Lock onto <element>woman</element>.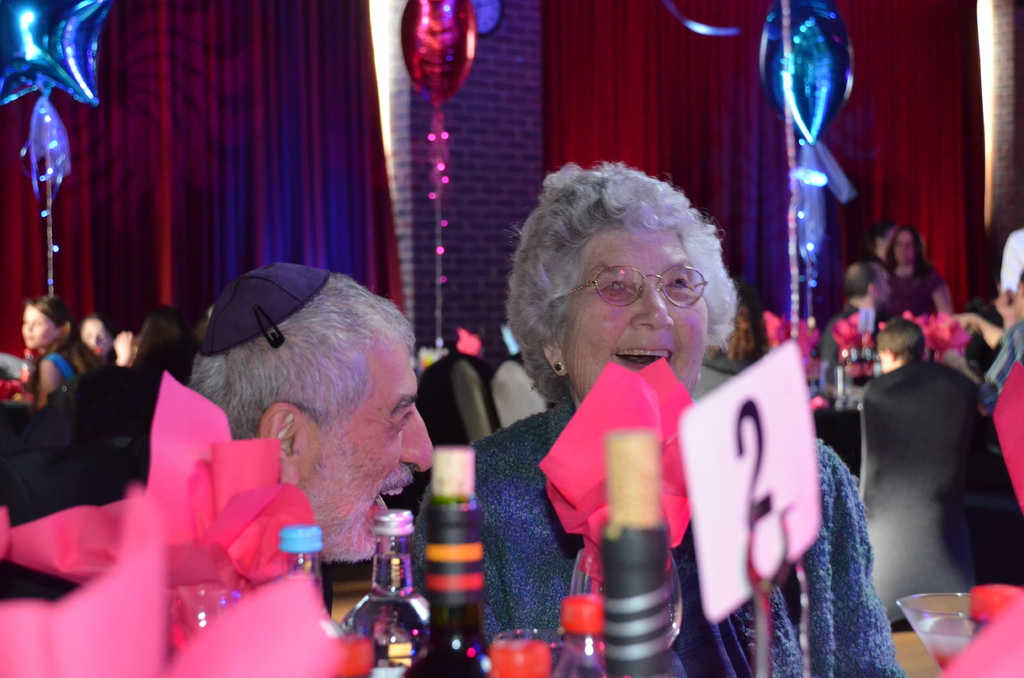
Locked: [880,224,948,323].
